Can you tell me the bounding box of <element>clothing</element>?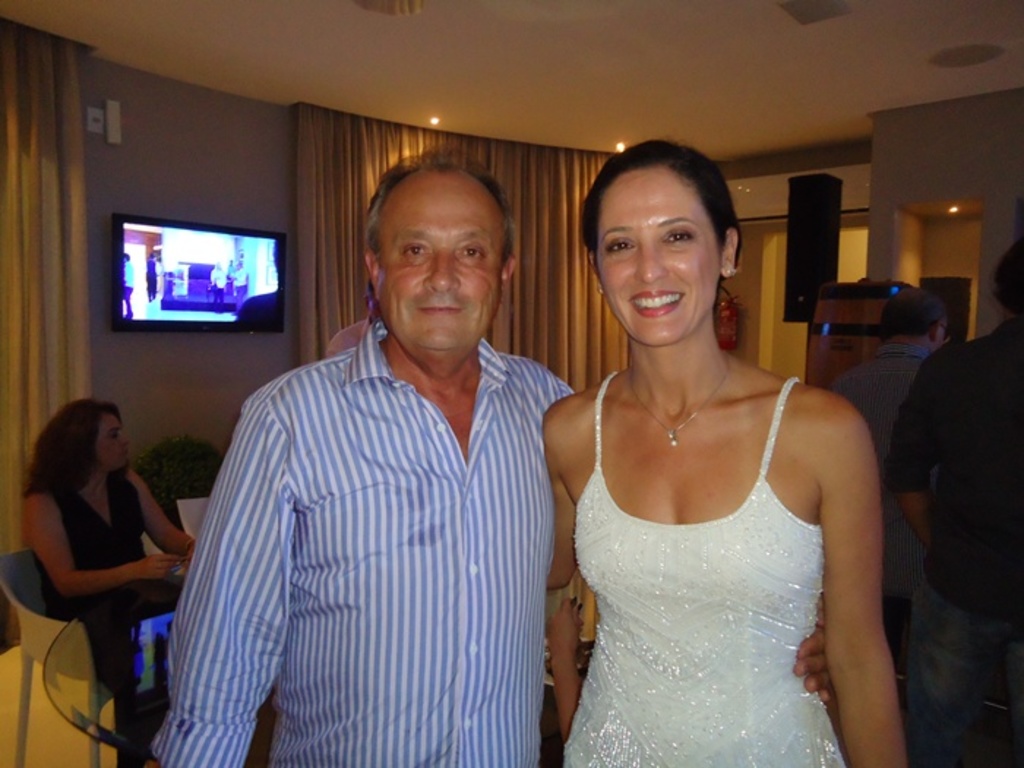
x1=835, y1=342, x2=929, y2=620.
